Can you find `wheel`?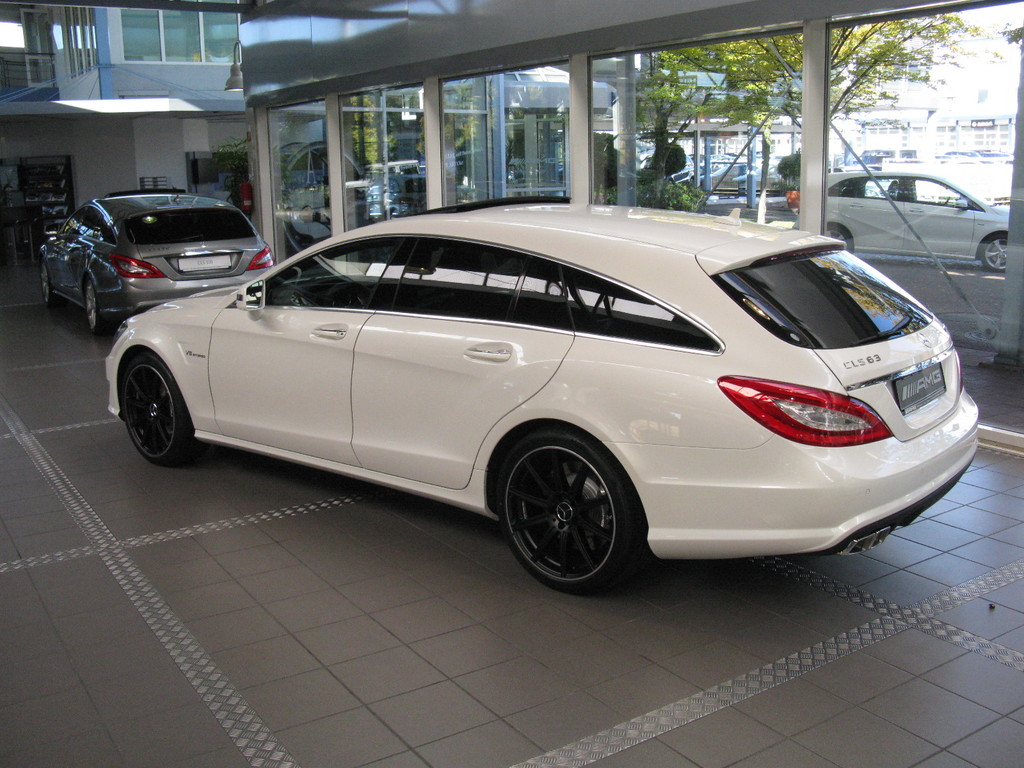
Yes, bounding box: <bbox>41, 260, 63, 310</bbox>.
